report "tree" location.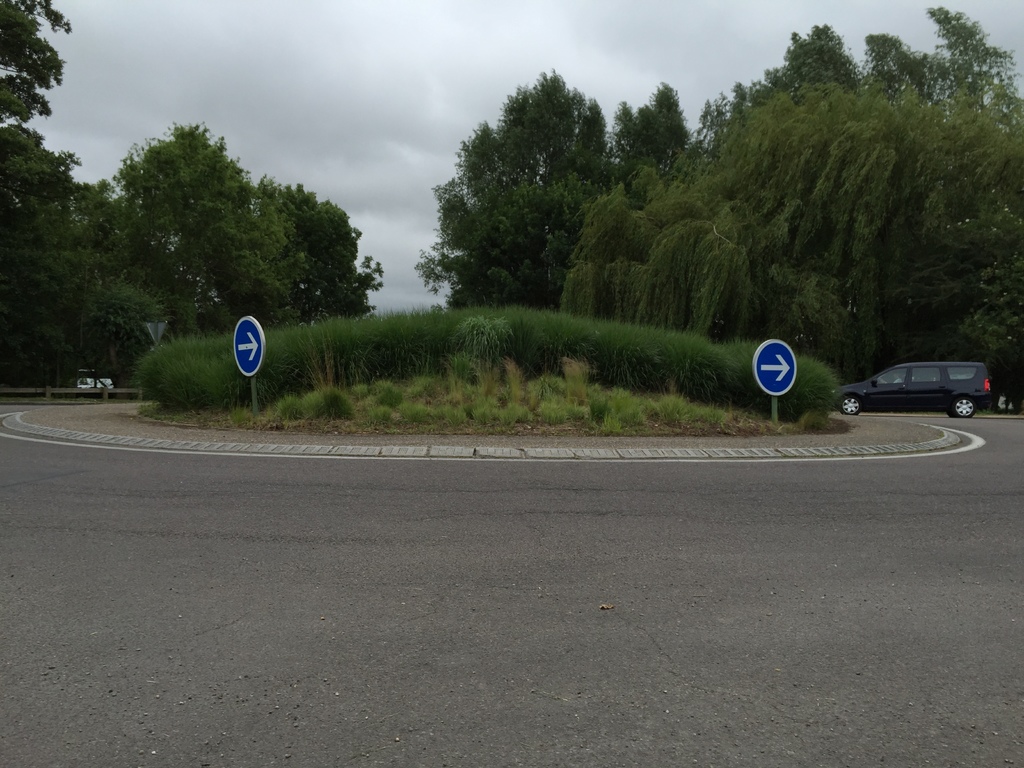
Report: (678,2,1023,148).
